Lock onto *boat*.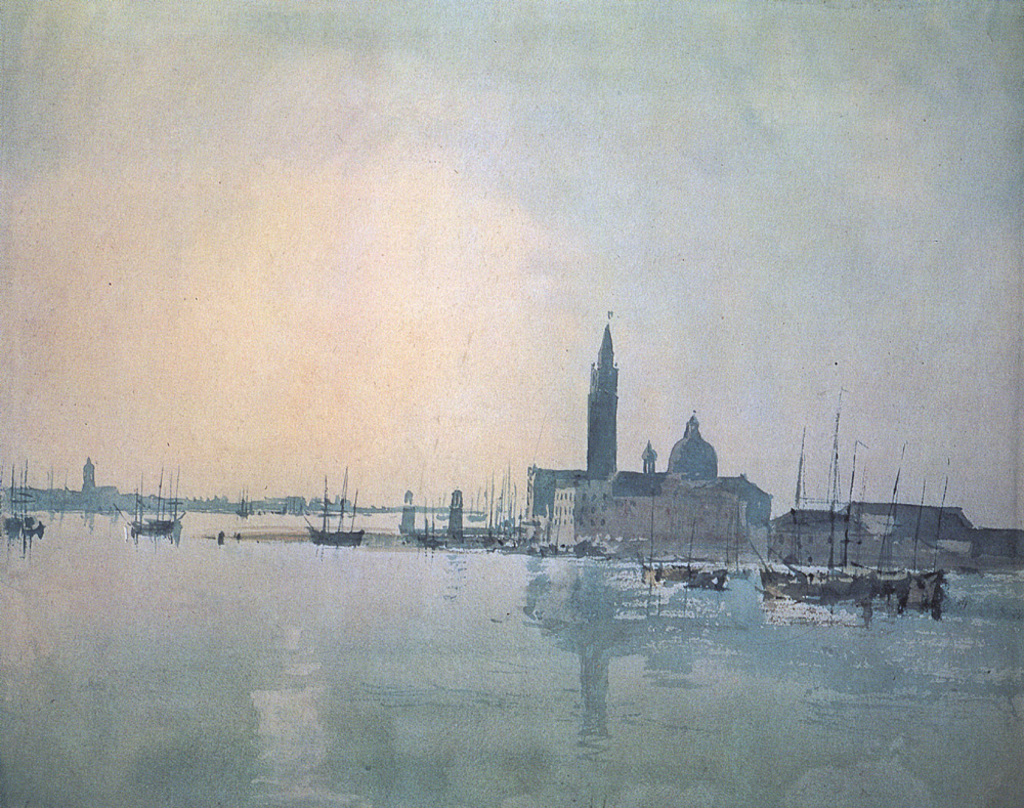
Locked: (x1=637, y1=500, x2=731, y2=588).
